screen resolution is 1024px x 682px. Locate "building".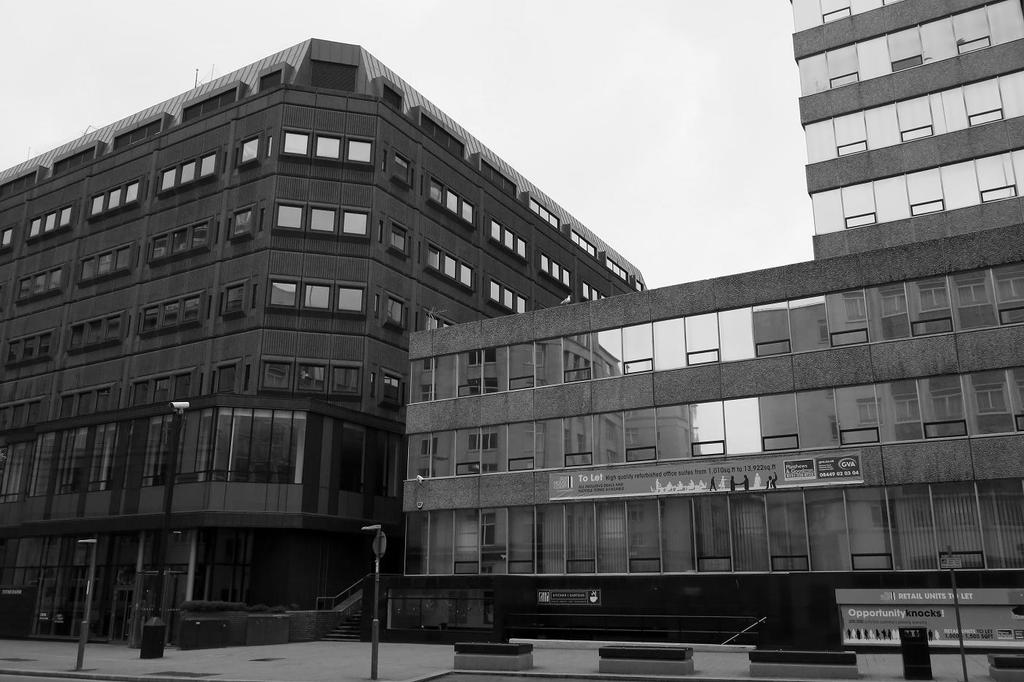
x1=792 y1=0 x2=1023 y2=262.
